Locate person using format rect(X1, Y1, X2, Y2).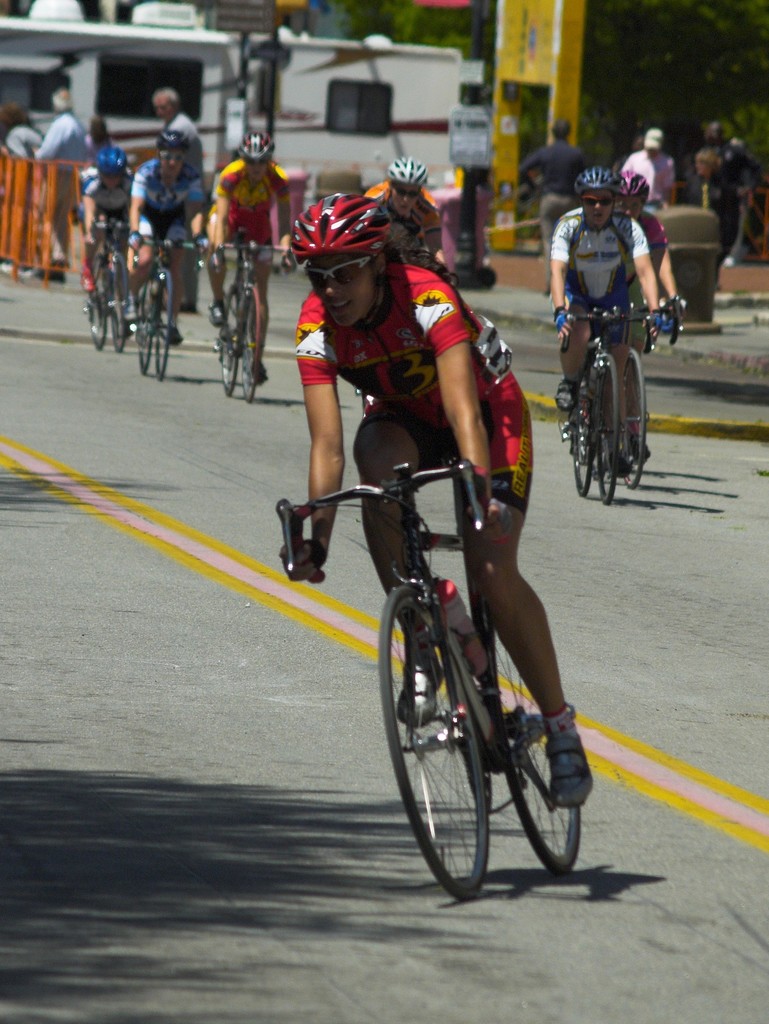
rect(84, 115, 128, 181).
